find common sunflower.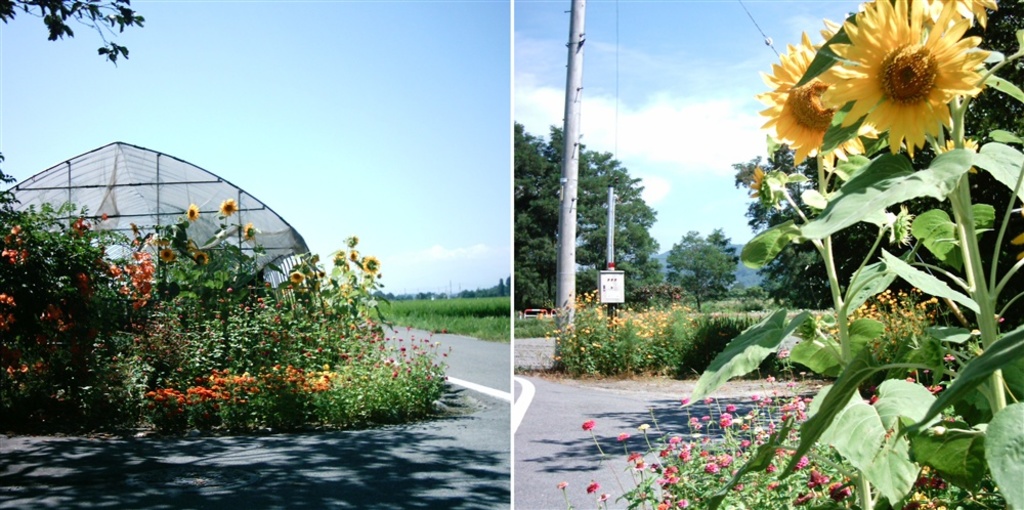
(x1=222, y1=198, x2=239, y2=216).
